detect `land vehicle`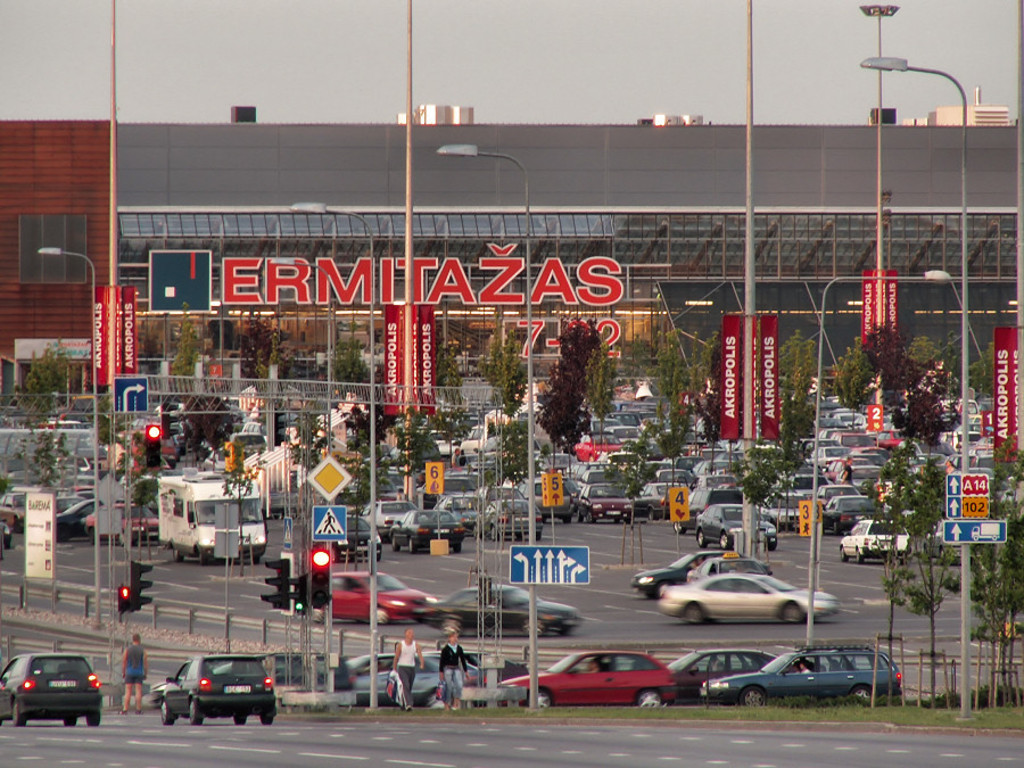
bbox=[630, 481, 687, 525]
